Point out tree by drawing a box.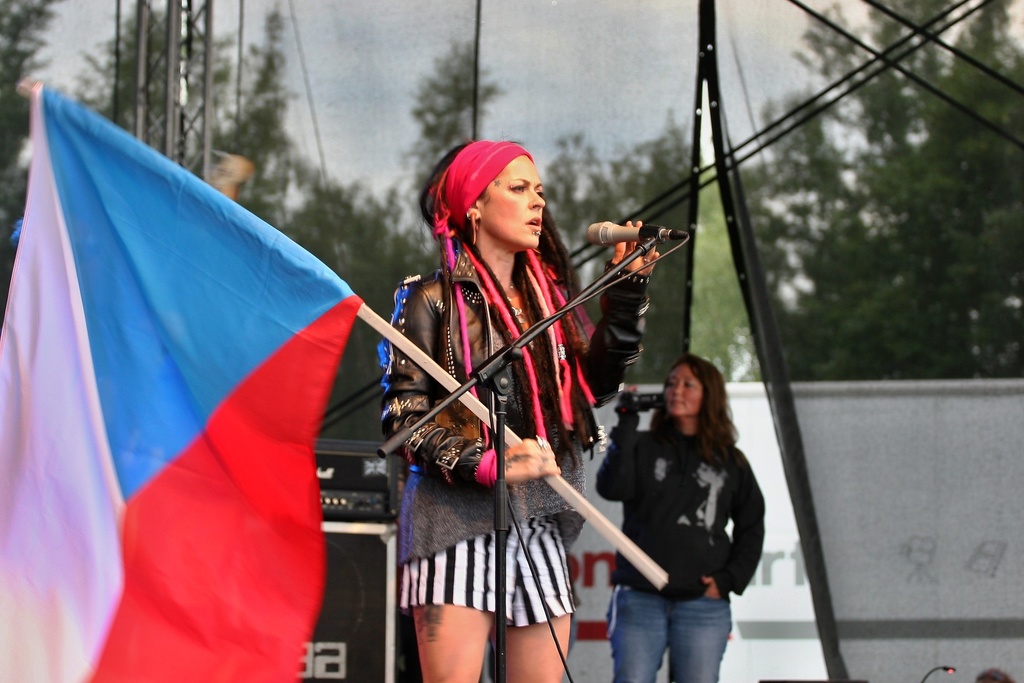
<bbox>902, 0, 1023, 390</bbox>.
